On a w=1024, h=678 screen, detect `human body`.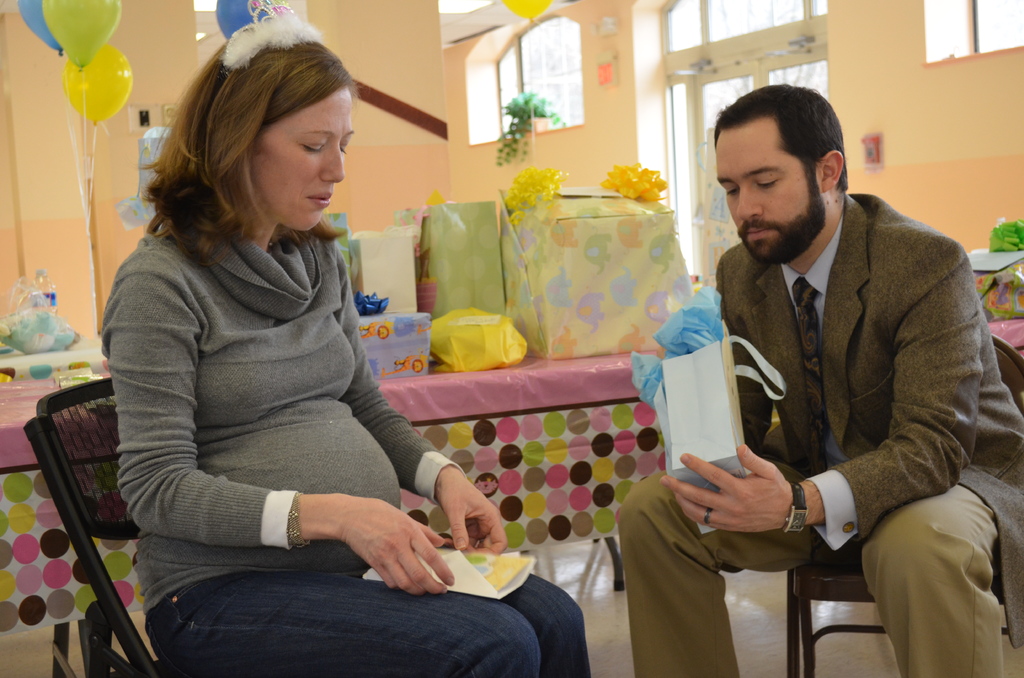
<region>99, 223, 593, 677</region>.
